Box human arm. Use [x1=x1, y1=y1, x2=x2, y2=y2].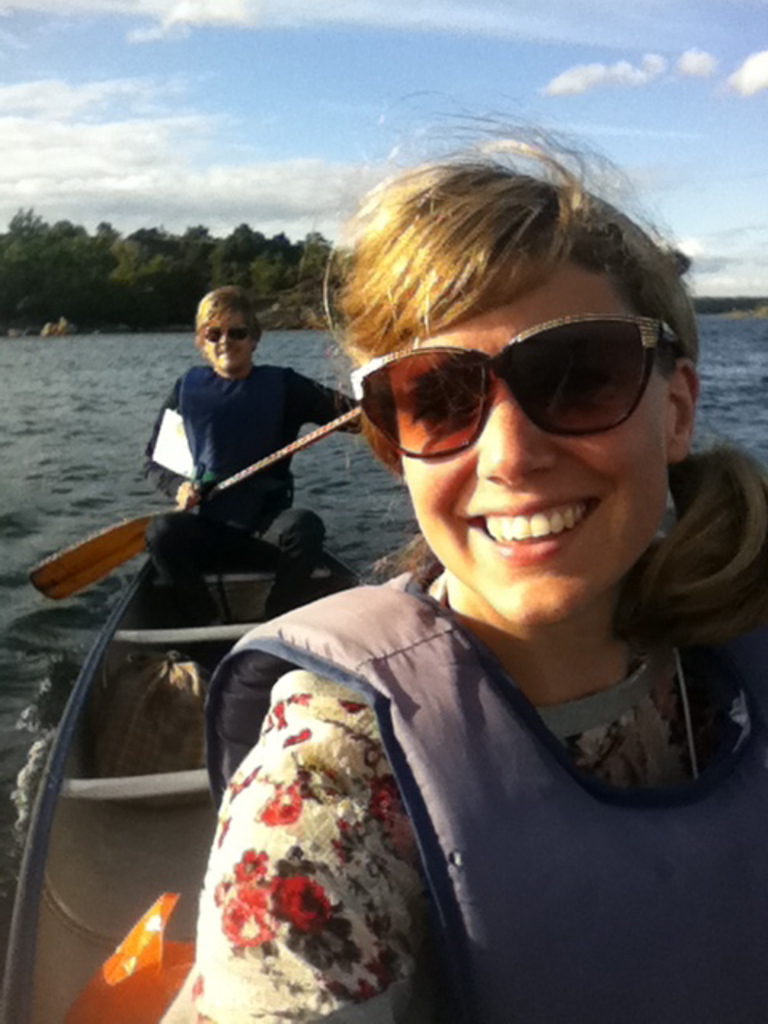
[x1=286, y1=366, x2=366, y2=435].
